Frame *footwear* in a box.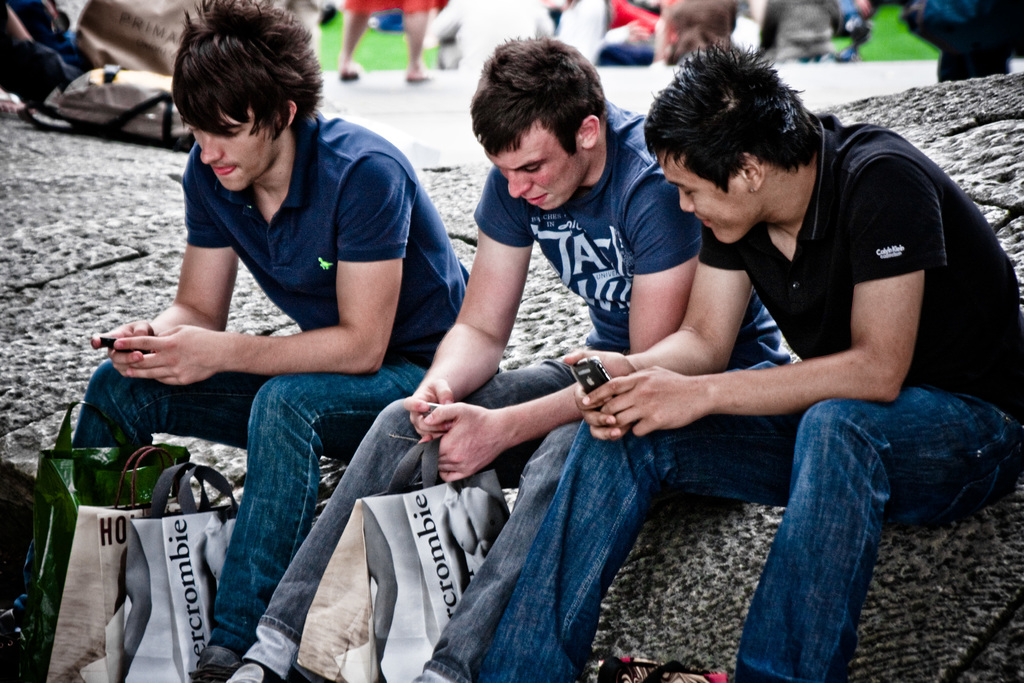
box=[408, 69, 435, 84].
